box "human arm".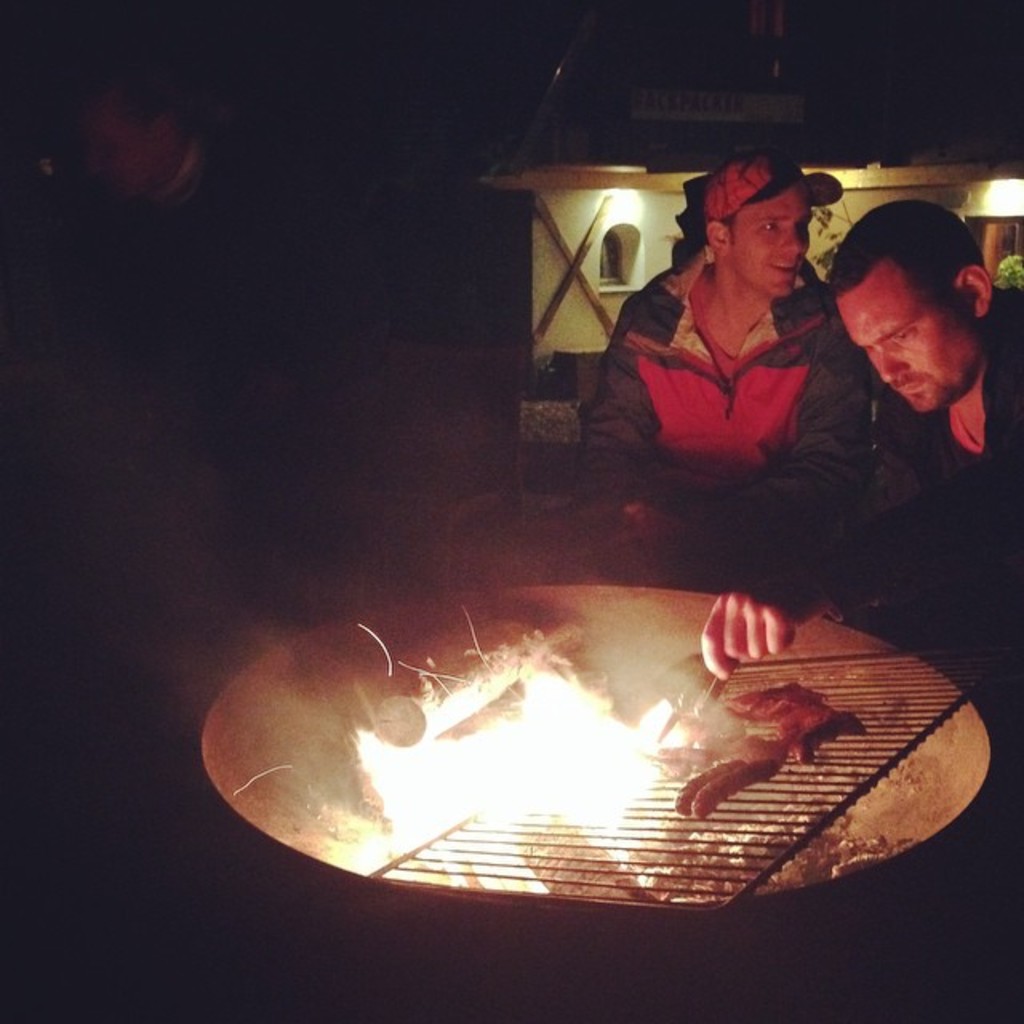
l=662, t=325, r=872, b=568.
